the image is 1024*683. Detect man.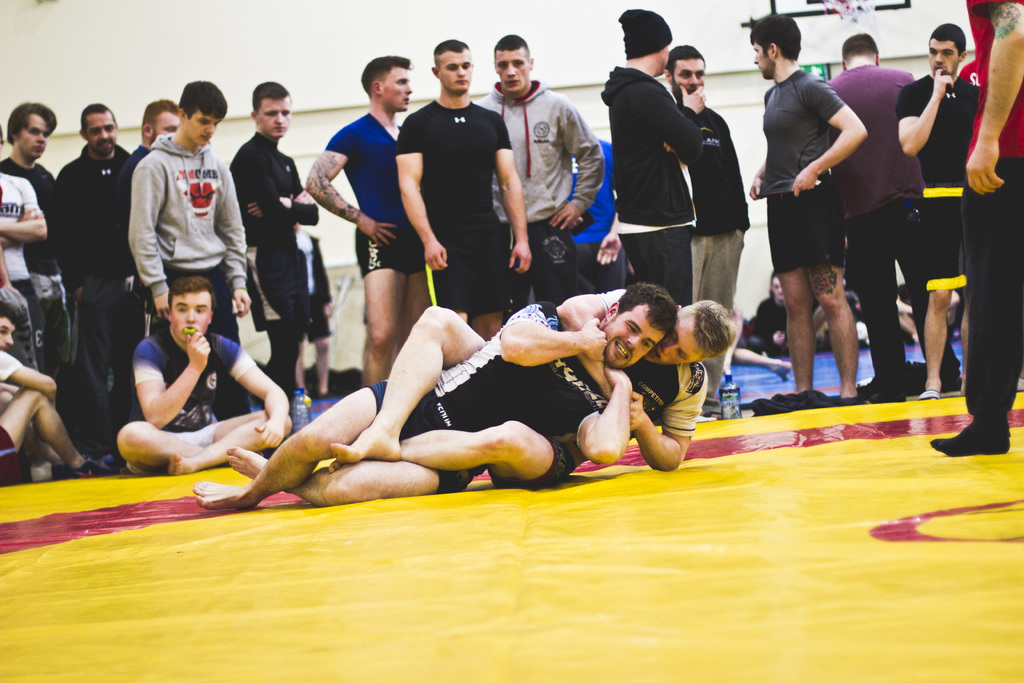
Detection: (x1=45, y1=110, x2=141, y2=437).
